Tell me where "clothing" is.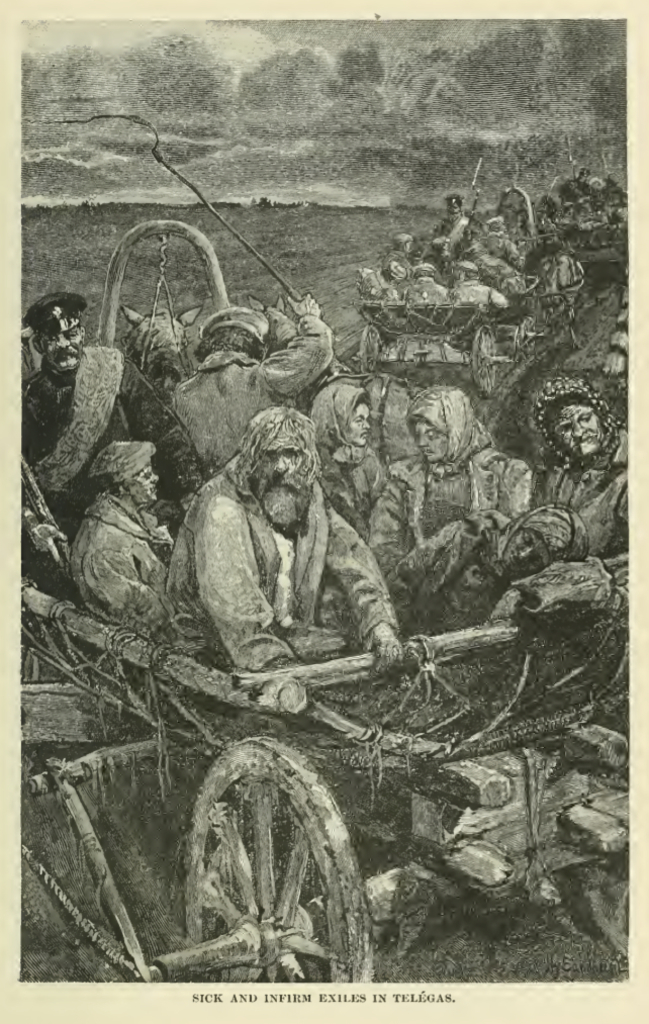
"clothing" is at region(166, 473, 400, 675).
